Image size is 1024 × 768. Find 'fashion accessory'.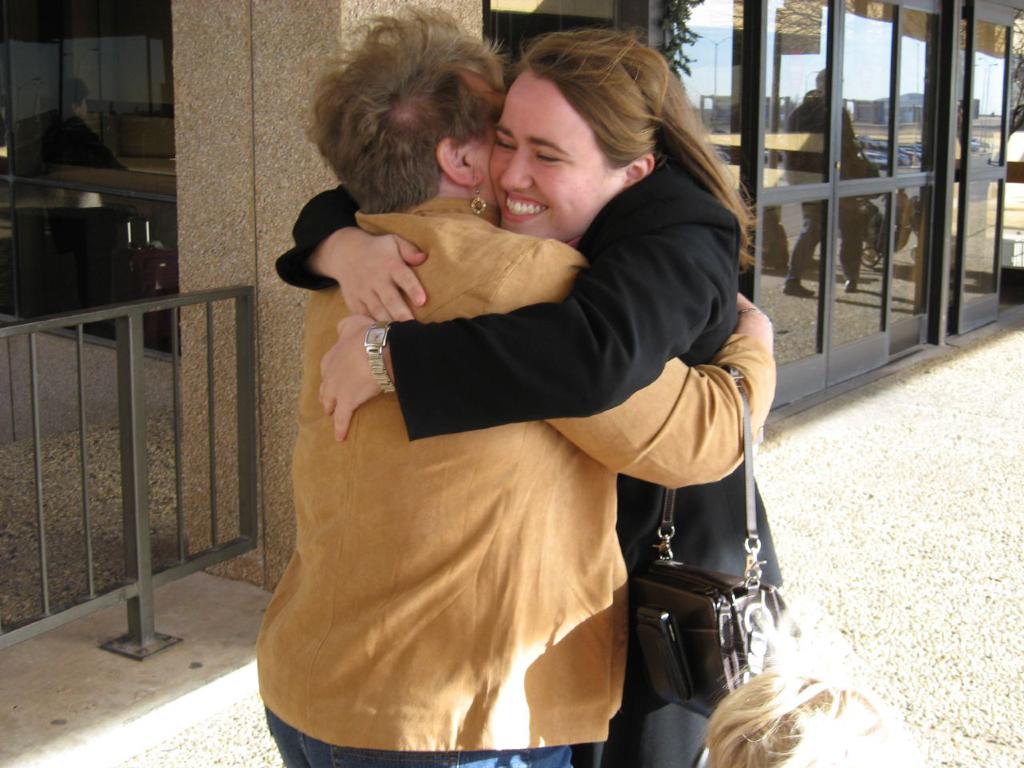
[left=367, top=319, right=395, bottom=395].
